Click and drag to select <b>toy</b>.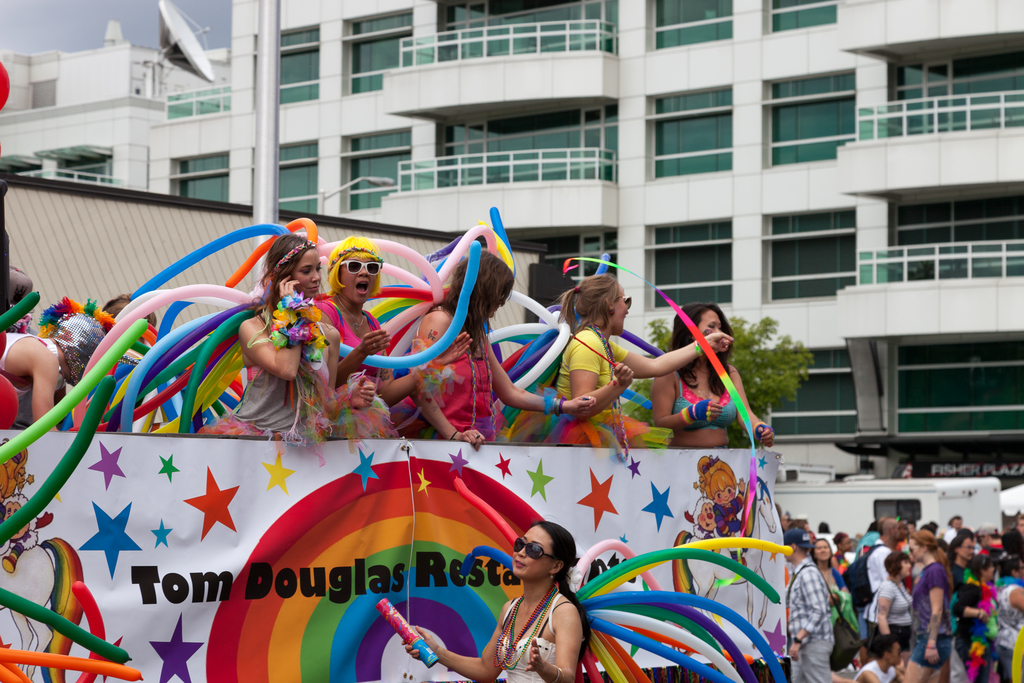
Selection: box=[678, 454, 750, 574].
